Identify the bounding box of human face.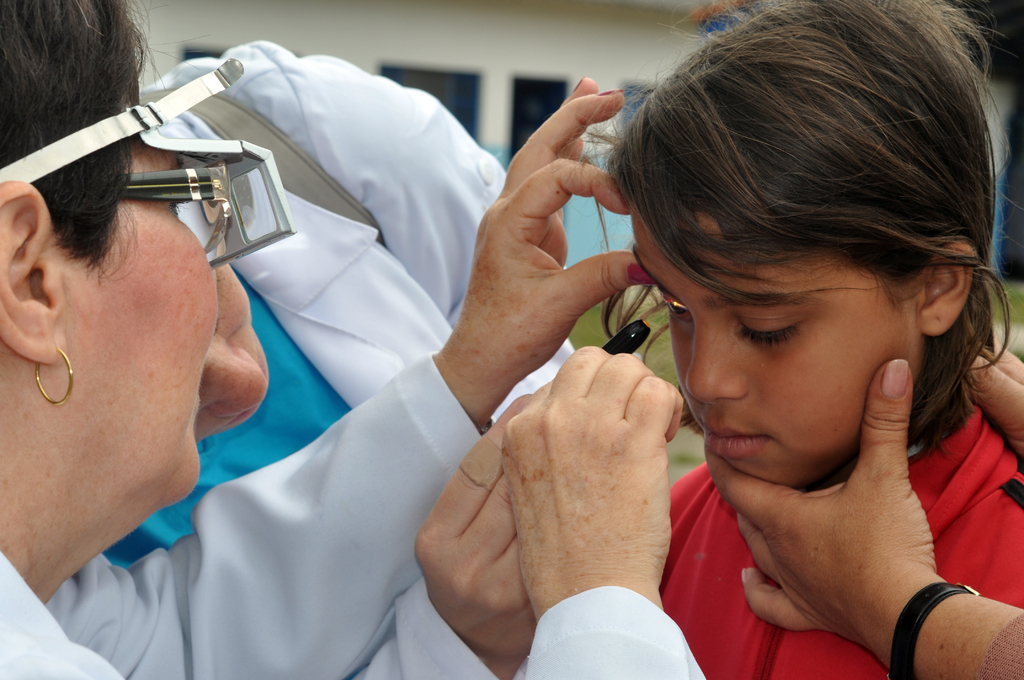
200, 265, 267, 441.
